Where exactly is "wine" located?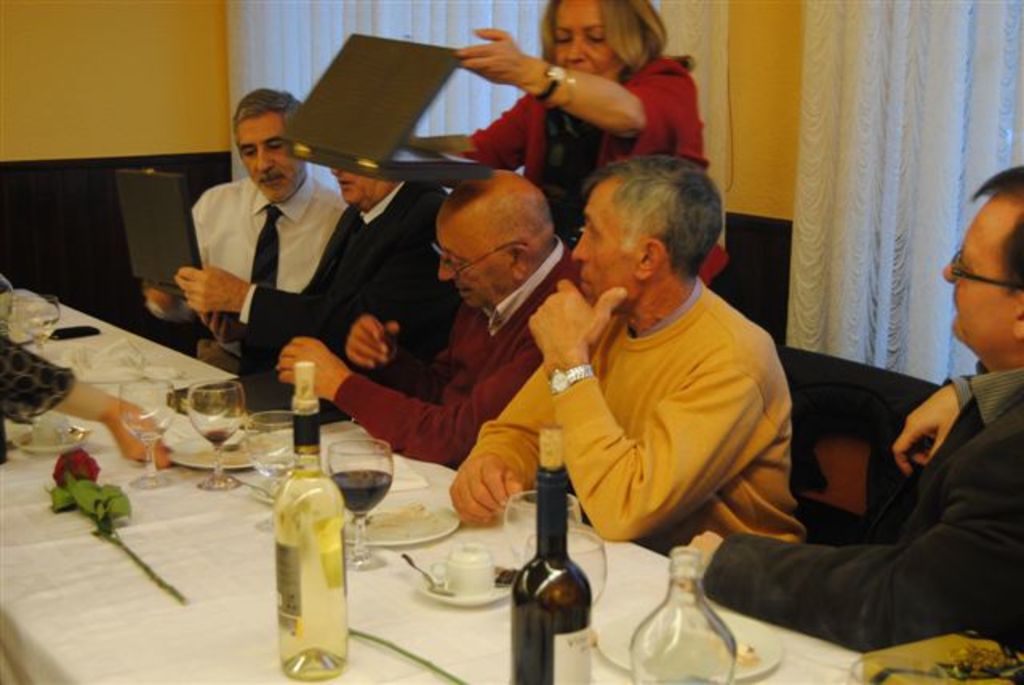
Its bounding box is x1=197, y1=429, x2=237, y2=447.
